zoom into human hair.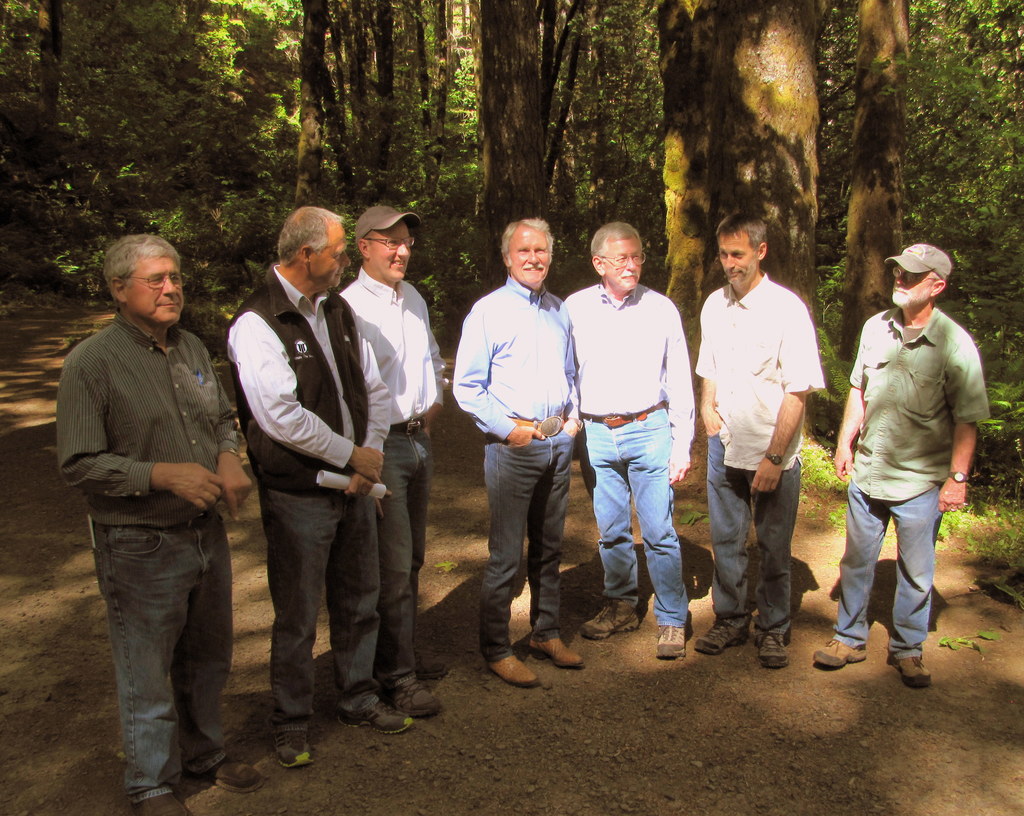
Zoom target: x1=270, y1=209, x2=357, y2=258.
